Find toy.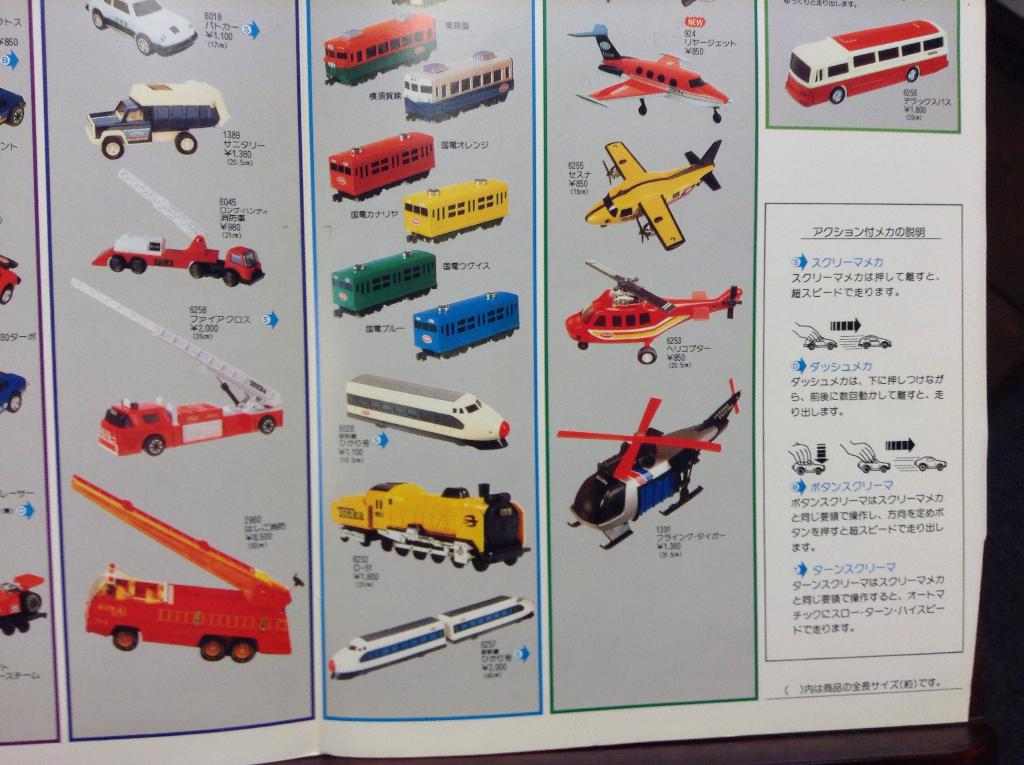
x1=330 y1=483 x2=528 y2=568.
